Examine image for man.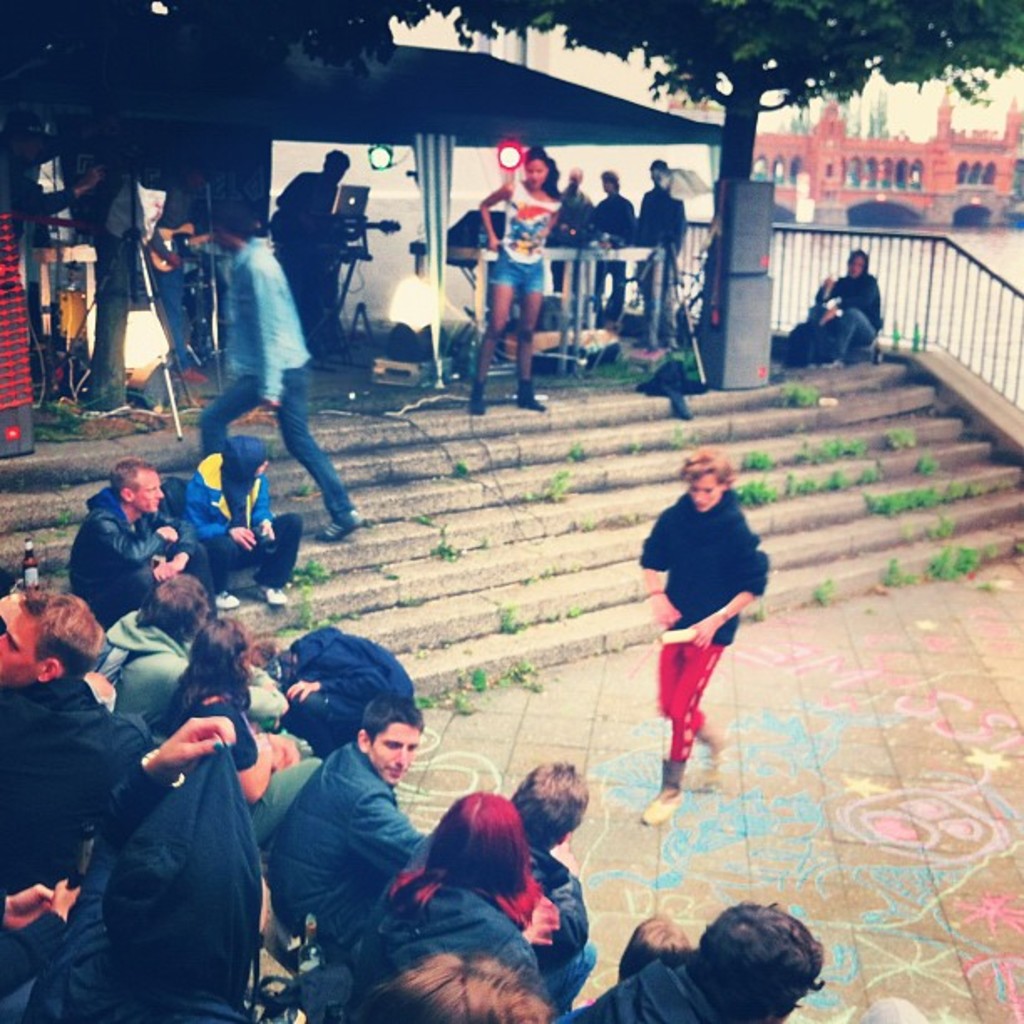
Examination result: 410:756:607:1019.
